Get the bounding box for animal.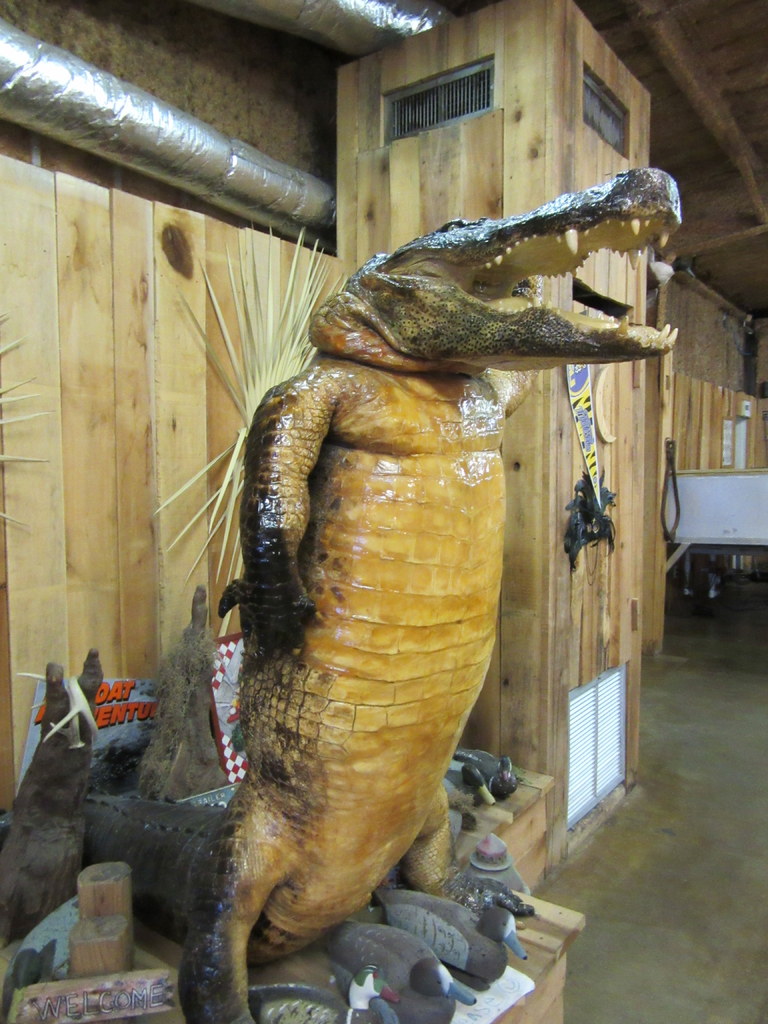
box(331, 915, 478, 1022).
